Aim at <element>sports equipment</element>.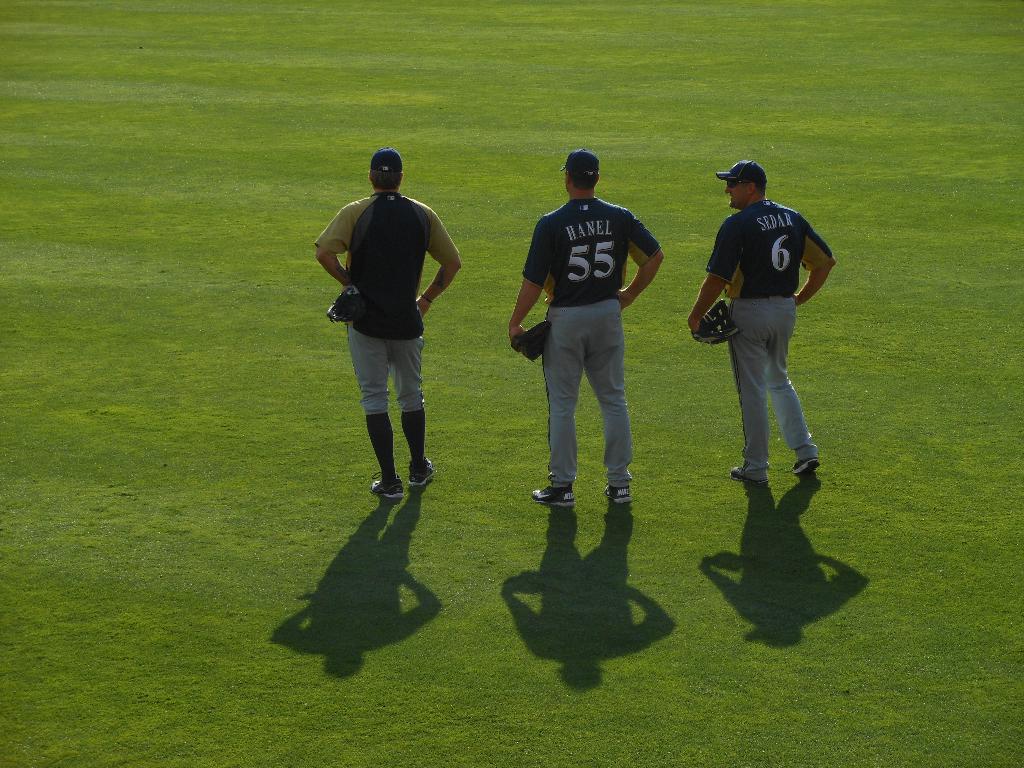
Aimed at <region>406, 457, 434, 486</region>.
